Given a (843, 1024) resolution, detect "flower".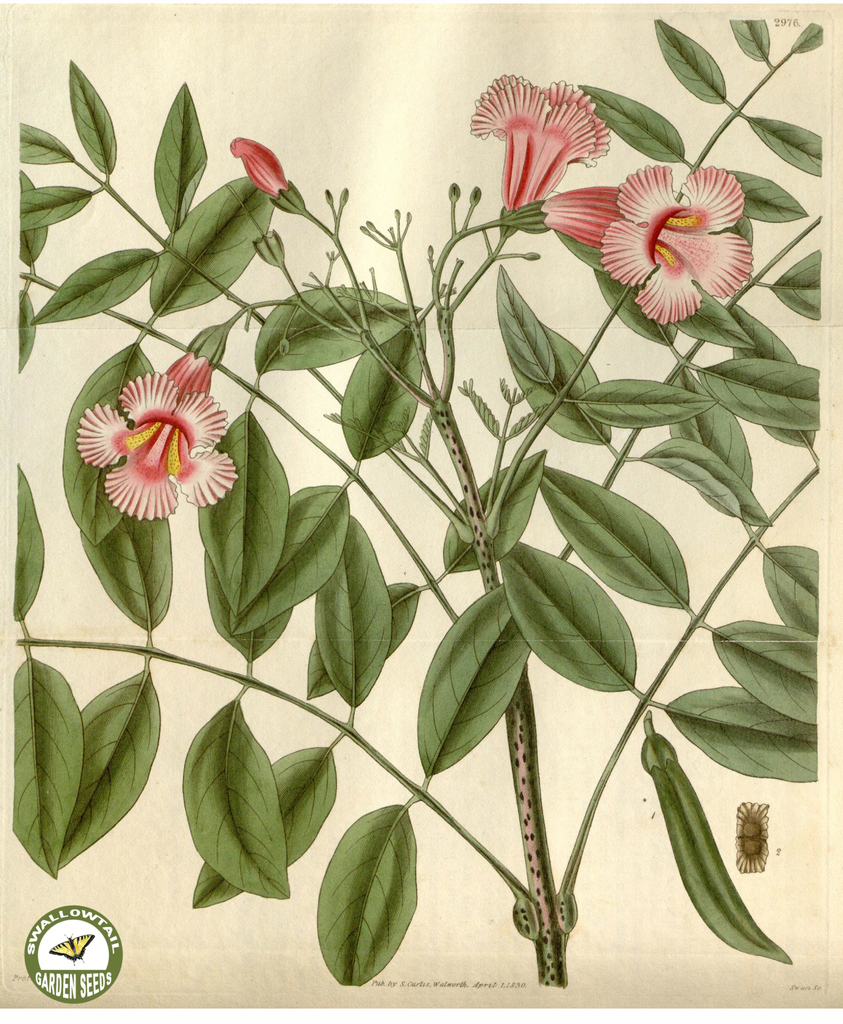
<box>538,162,755,323</box>.
